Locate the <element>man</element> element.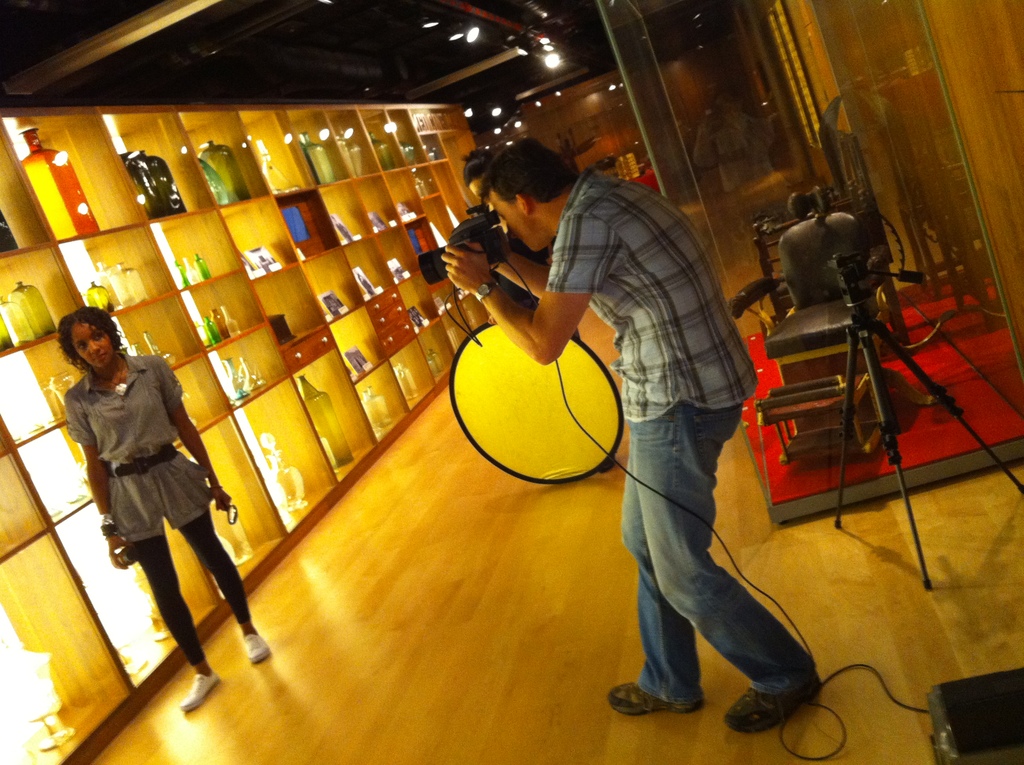
Element bbox: [left=436, top=134, right=820, bottom=749].
